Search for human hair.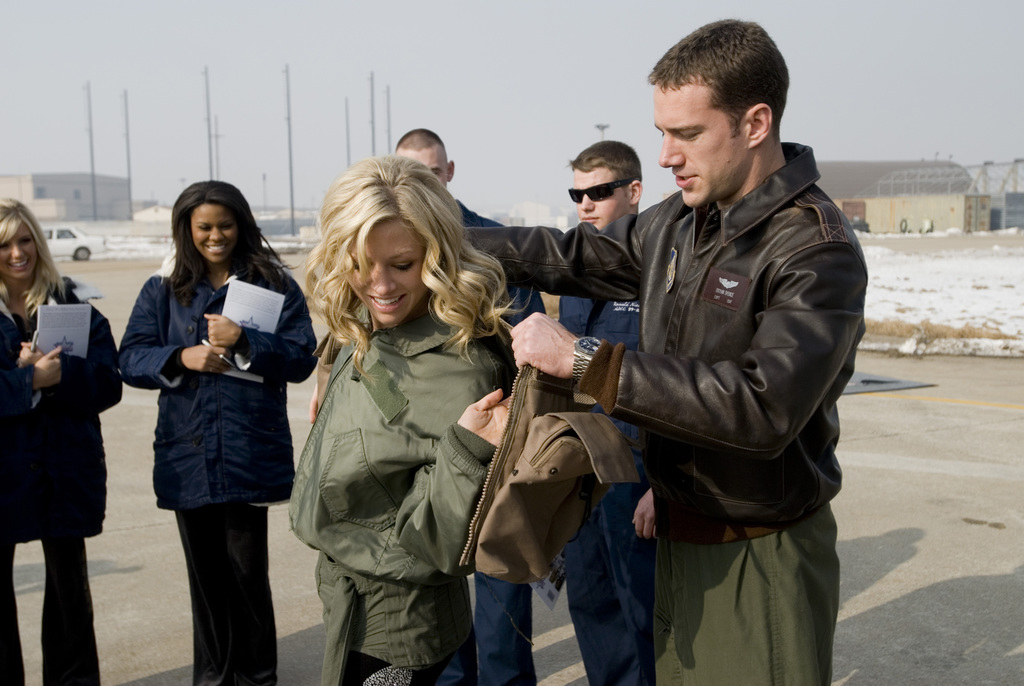
Found at (302, 150, 540, 382).
